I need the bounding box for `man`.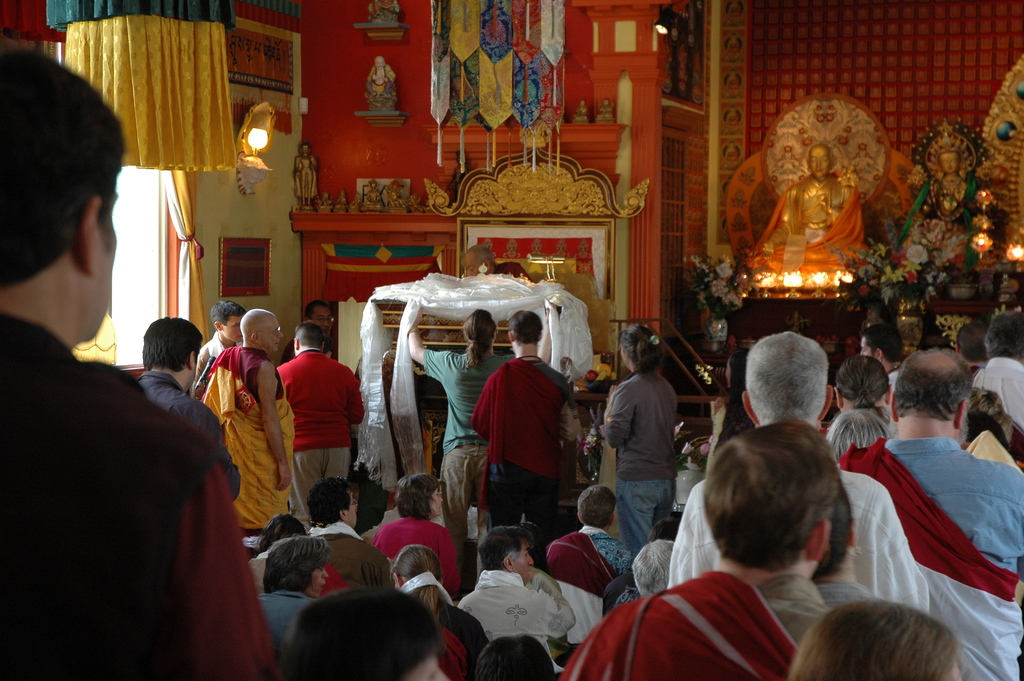
Here it is: <region>855, 343, 1023, 680</region>.
